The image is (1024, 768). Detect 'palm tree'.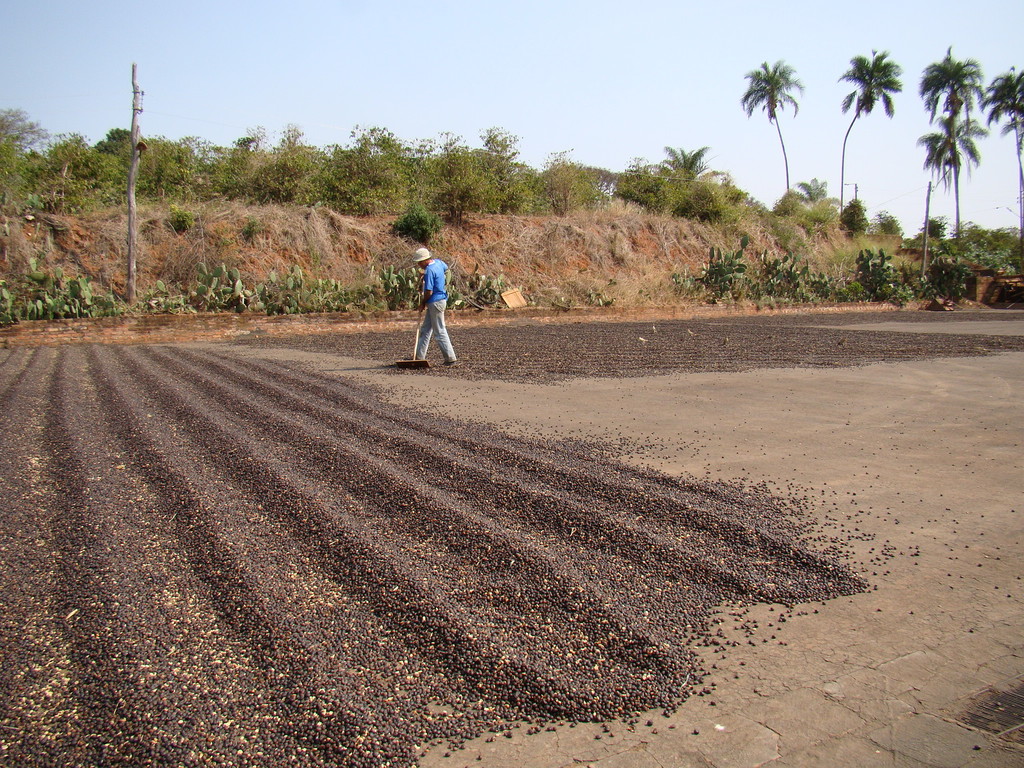
Detection: bbox=(740, 56, 805, 196).
